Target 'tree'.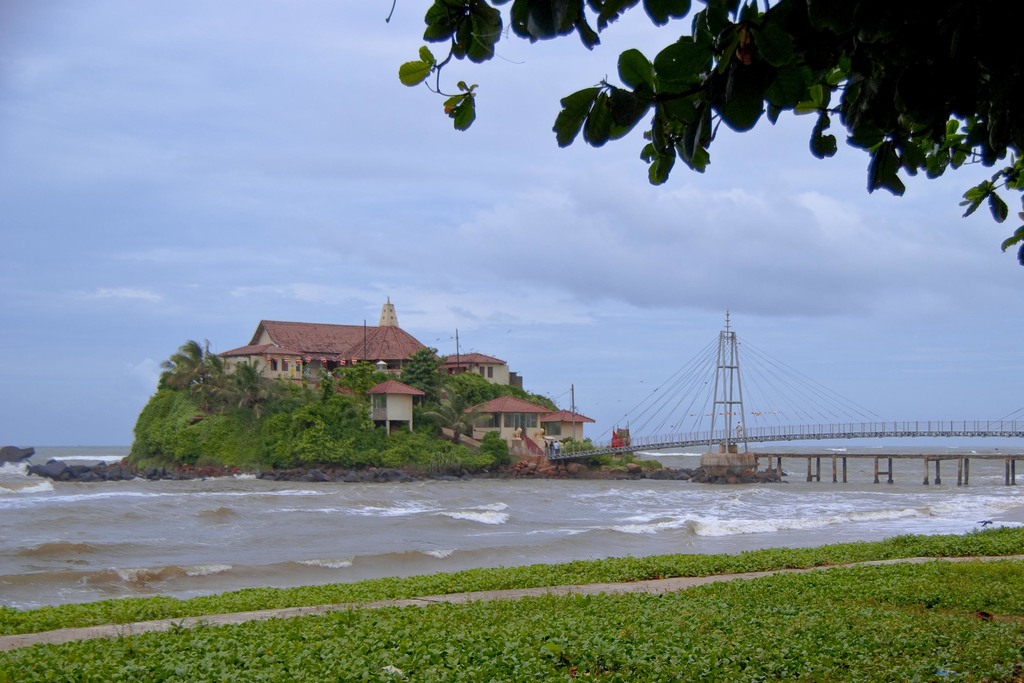
Target region: Rect(127, 397, 182, 462).
